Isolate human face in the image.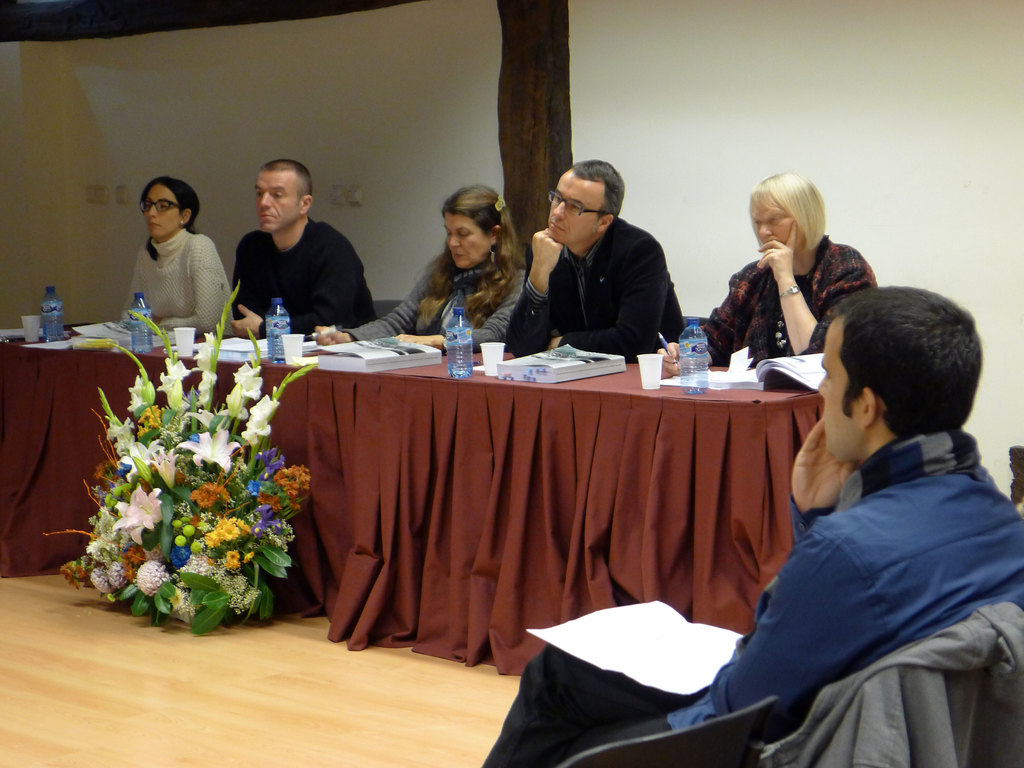
Isolated region: detection(812, 315, 860, 463).
